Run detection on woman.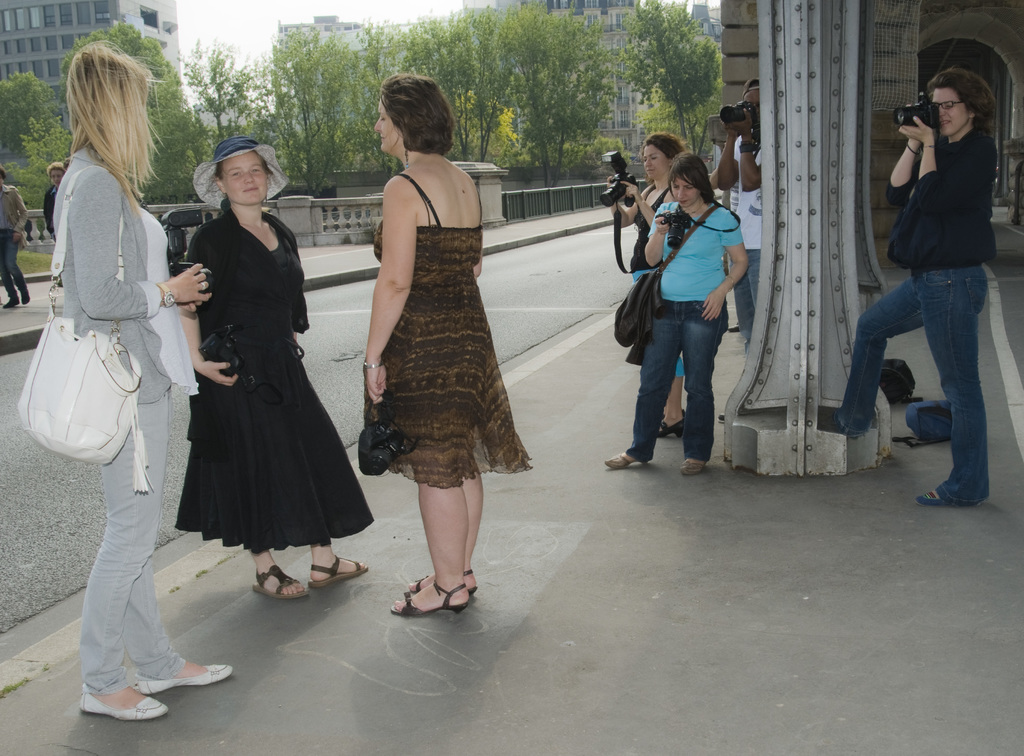
Result: pyautogui.locateOnScreen(49, 31, 239, 714).
